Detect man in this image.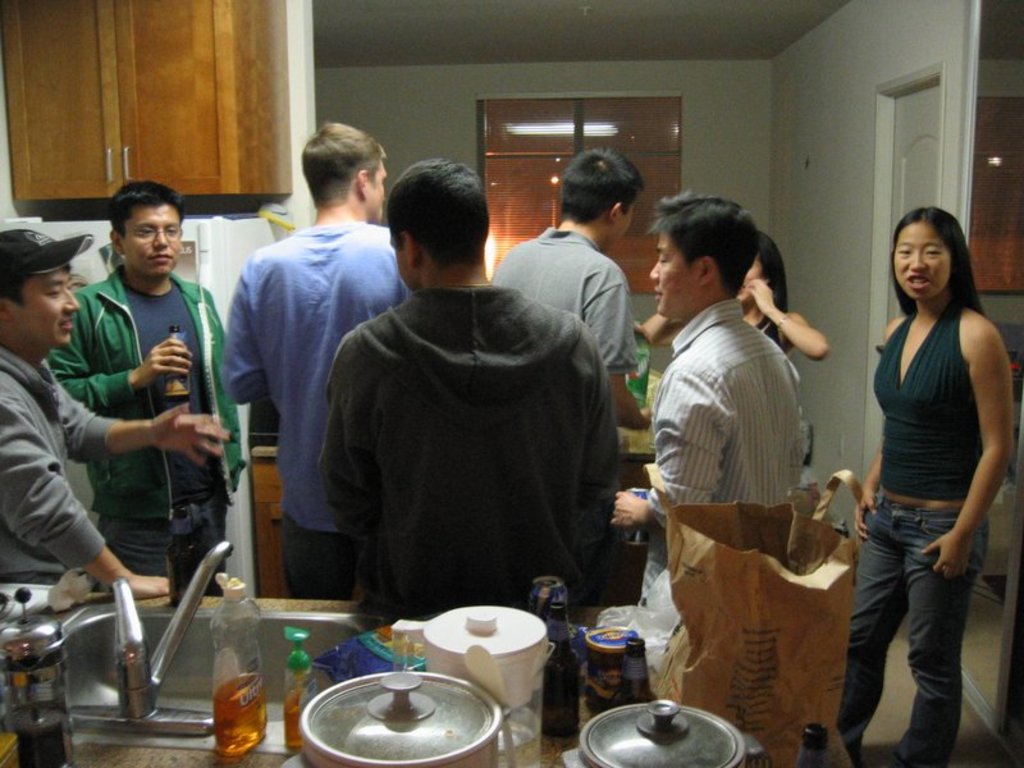
Detection: region(605, 192, 800, 594).
